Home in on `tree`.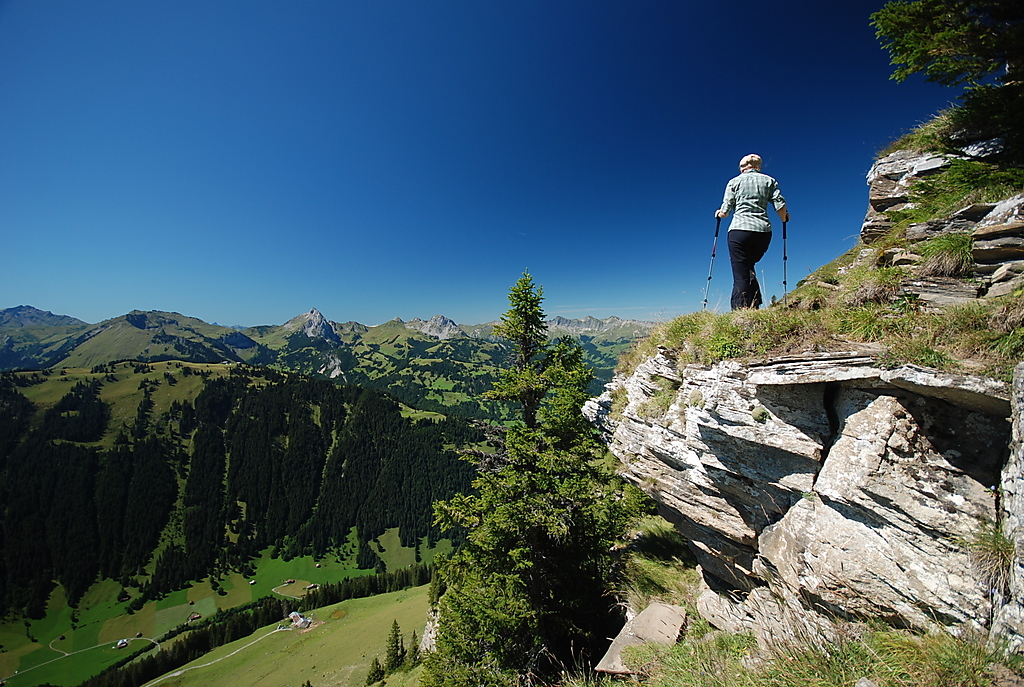
Homed in at 303 678 313 686.
